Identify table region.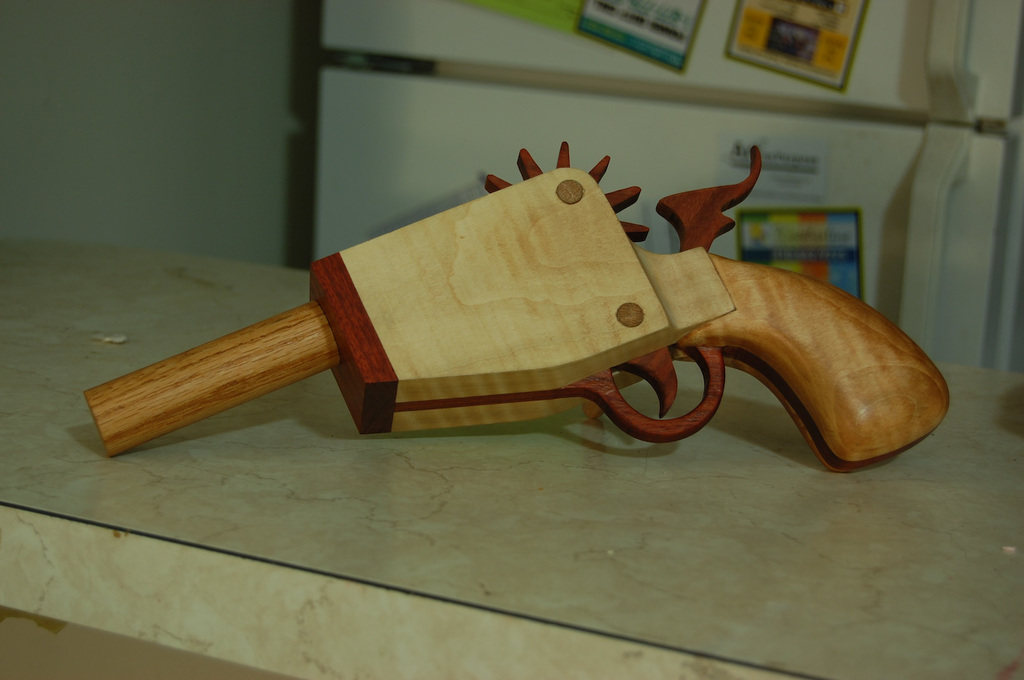
Region: bbox=(0, 232, 1023, 679).
